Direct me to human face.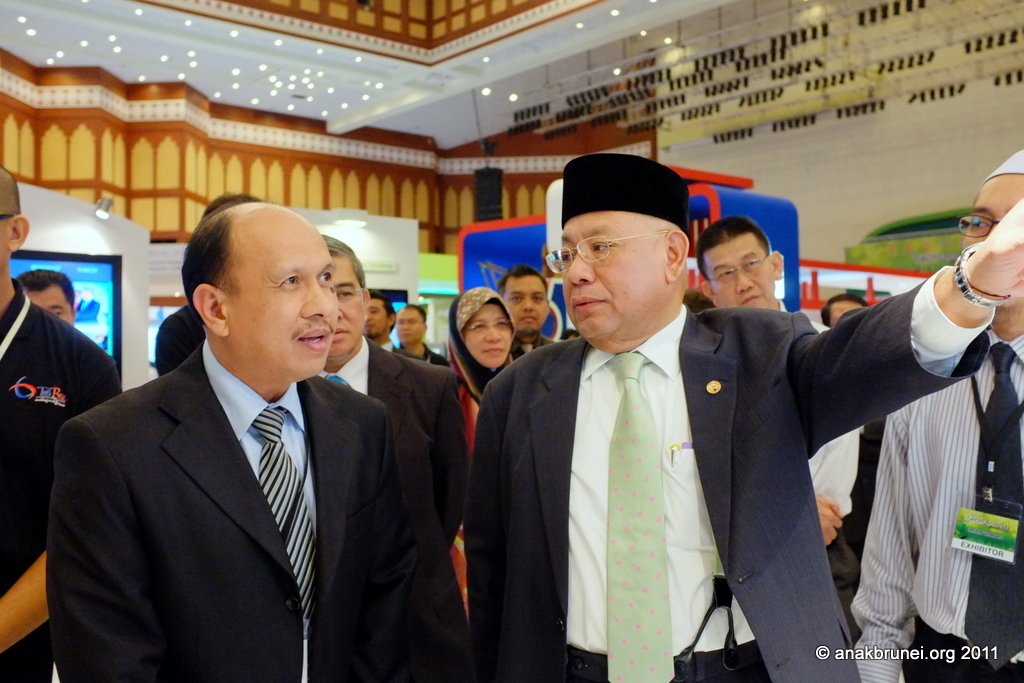
Direction: x1=227, y1=224, x2=332, y2=371.
